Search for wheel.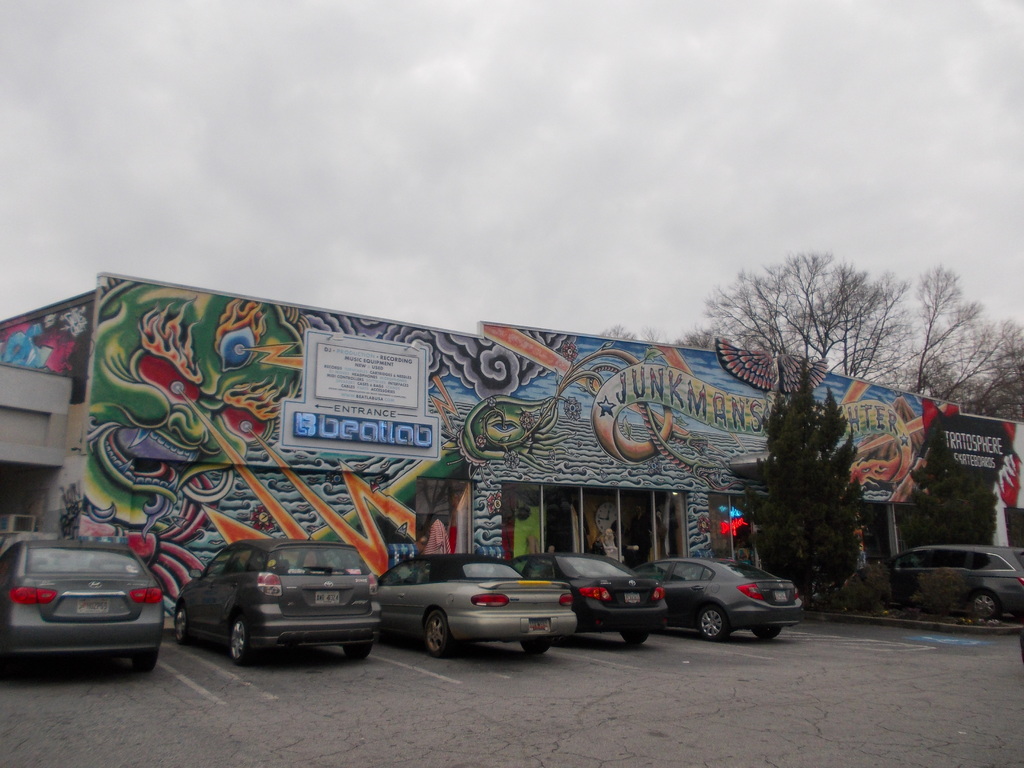
Found at 282 643 300 657.
